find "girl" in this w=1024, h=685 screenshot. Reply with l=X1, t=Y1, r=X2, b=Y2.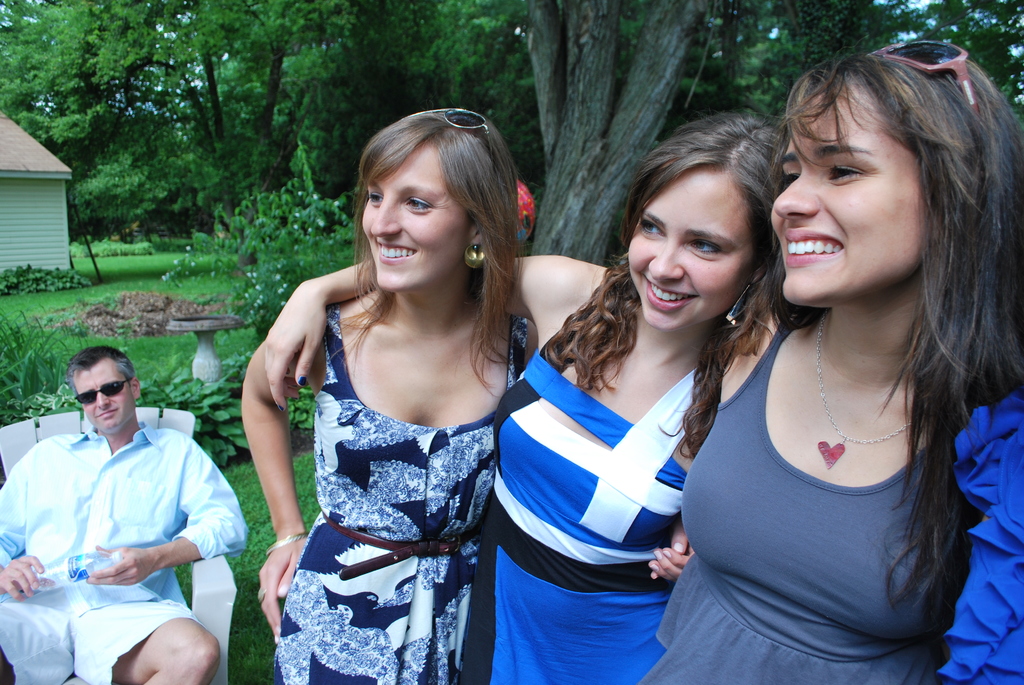
l=634, t=45, r=1023, b=681.
